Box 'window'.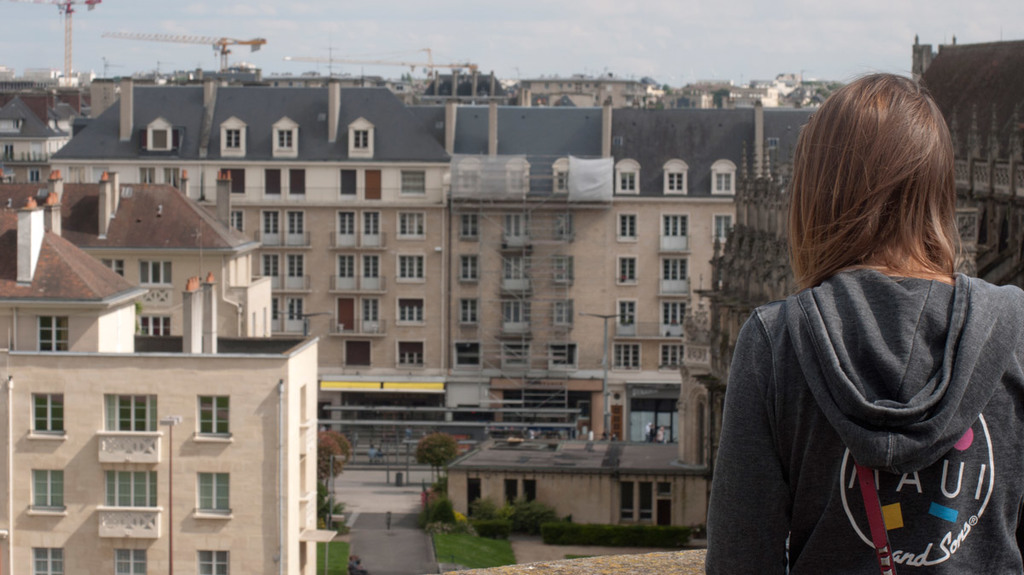
bbox(223, 205, 302, 325).
